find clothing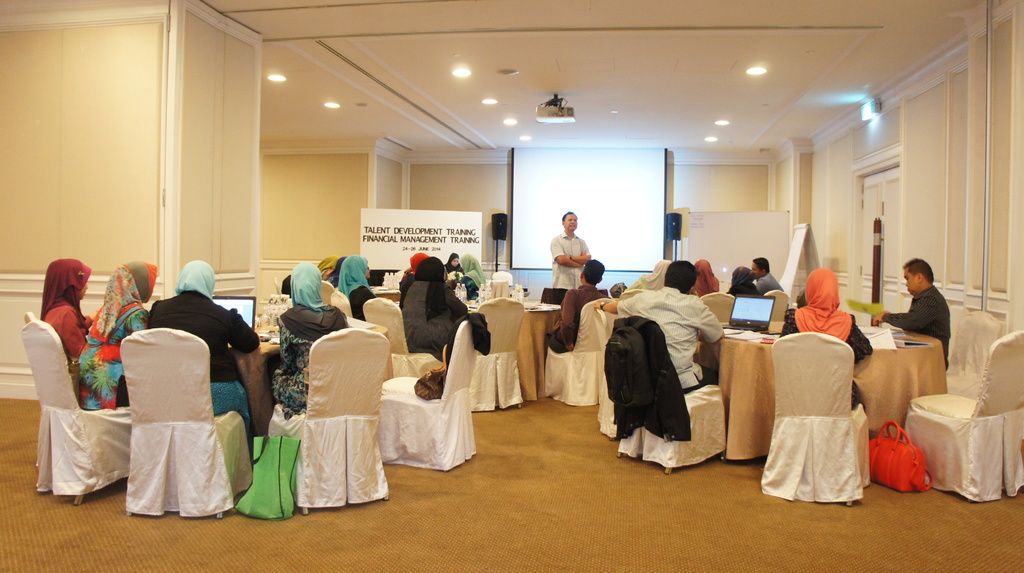
x1=273, y1=259, x2=344, y2=410
